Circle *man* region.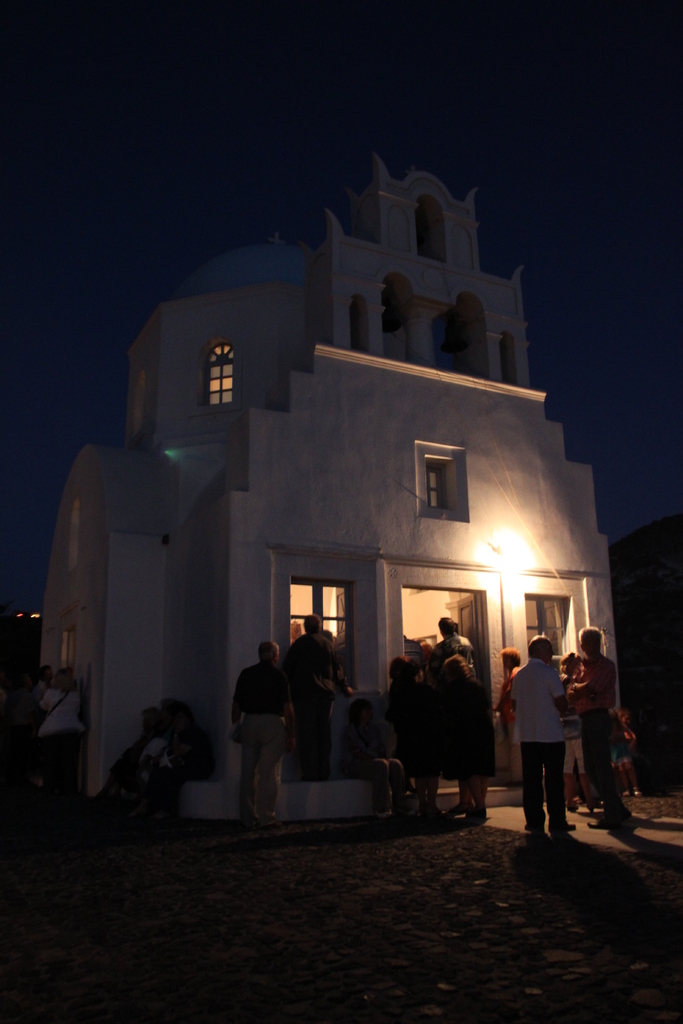
Region: <box>231,639,295,854</box>.
